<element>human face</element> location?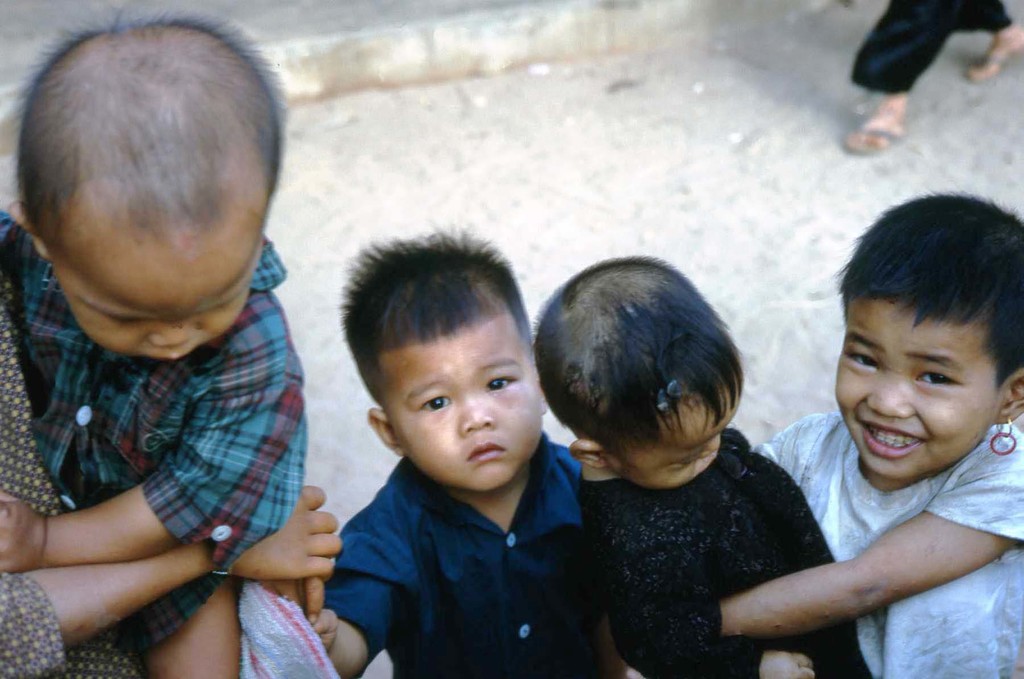
49 257 255 366
